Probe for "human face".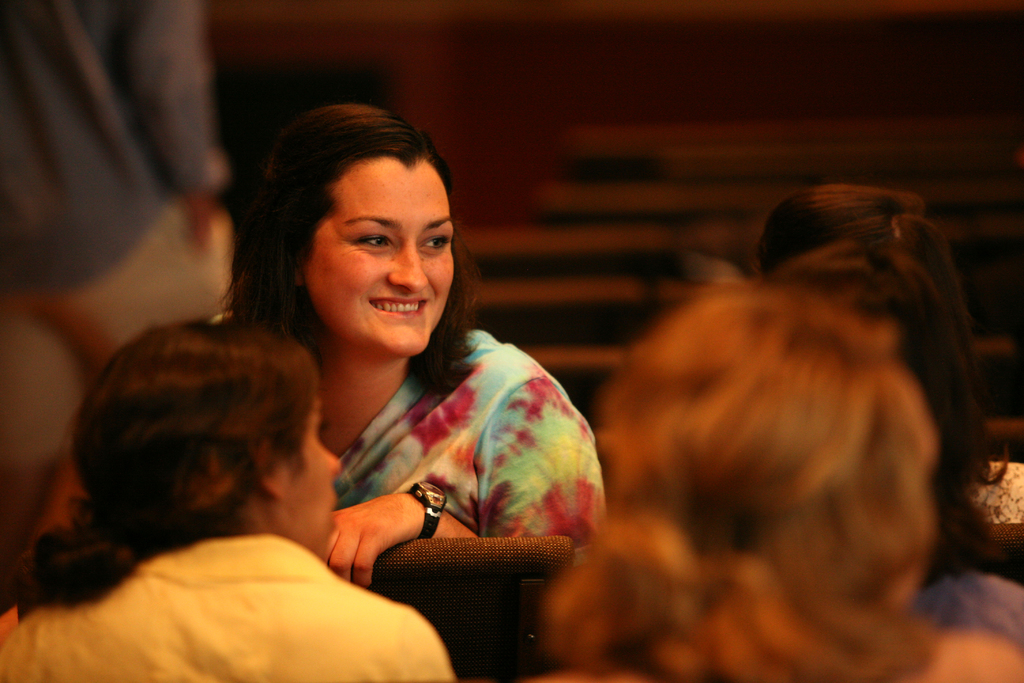
Probe result: region(278, 404, 343, 550).
